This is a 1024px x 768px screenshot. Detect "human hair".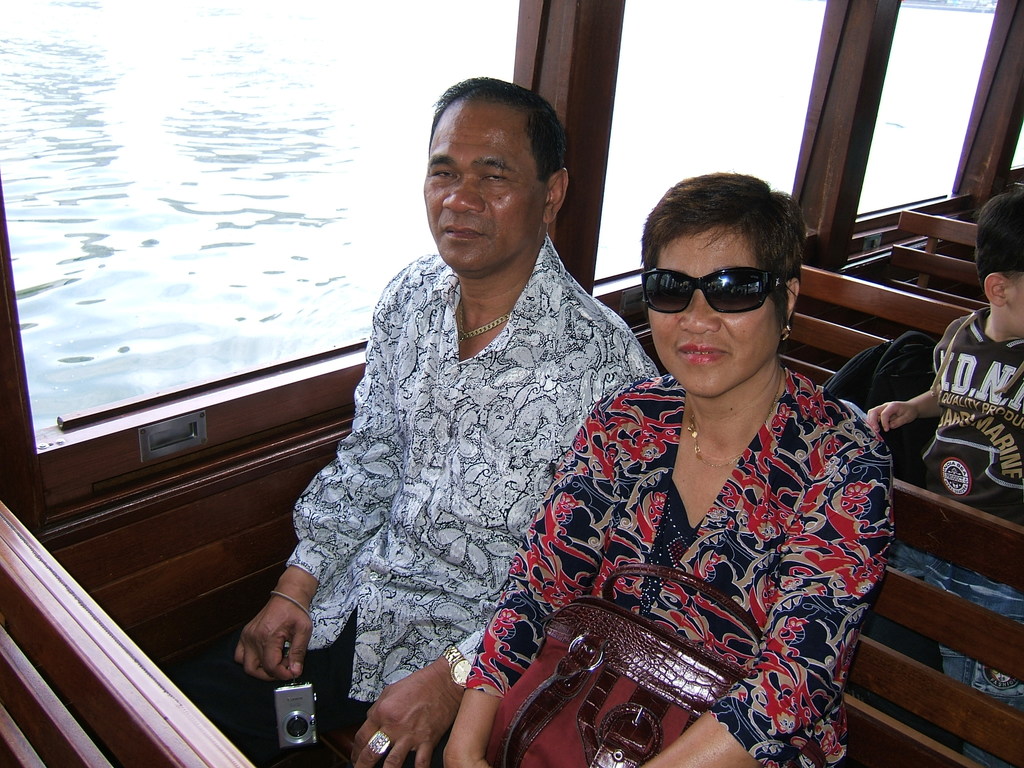
bbox=[639, 187, 799, 285].
